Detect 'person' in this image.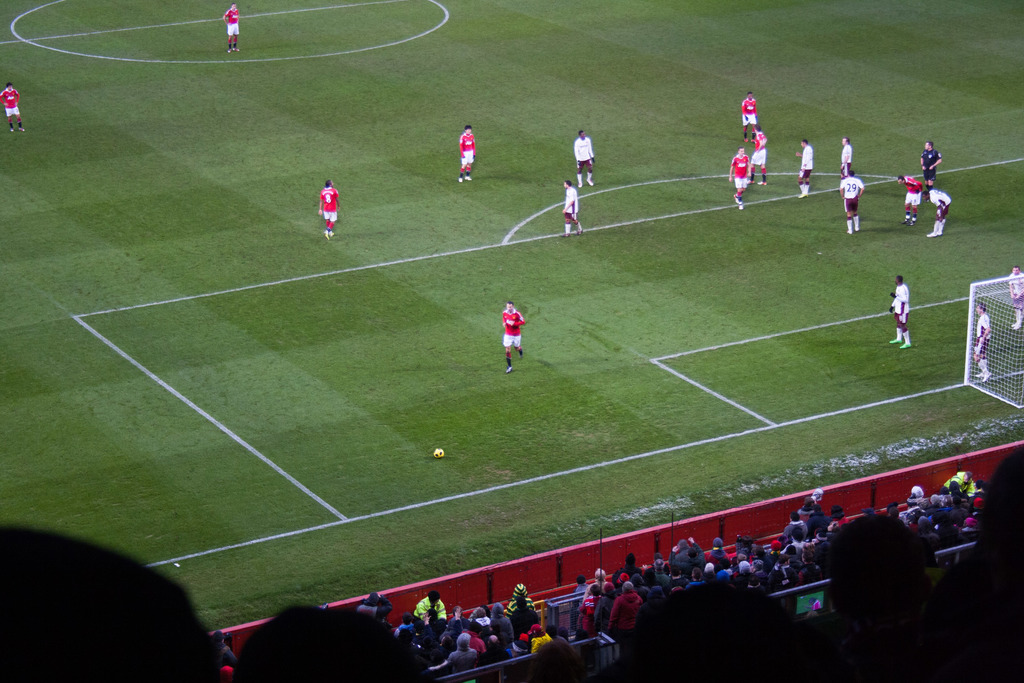
Detection: pyautogui.locateOnScreen(840, 169, 869, 235).
